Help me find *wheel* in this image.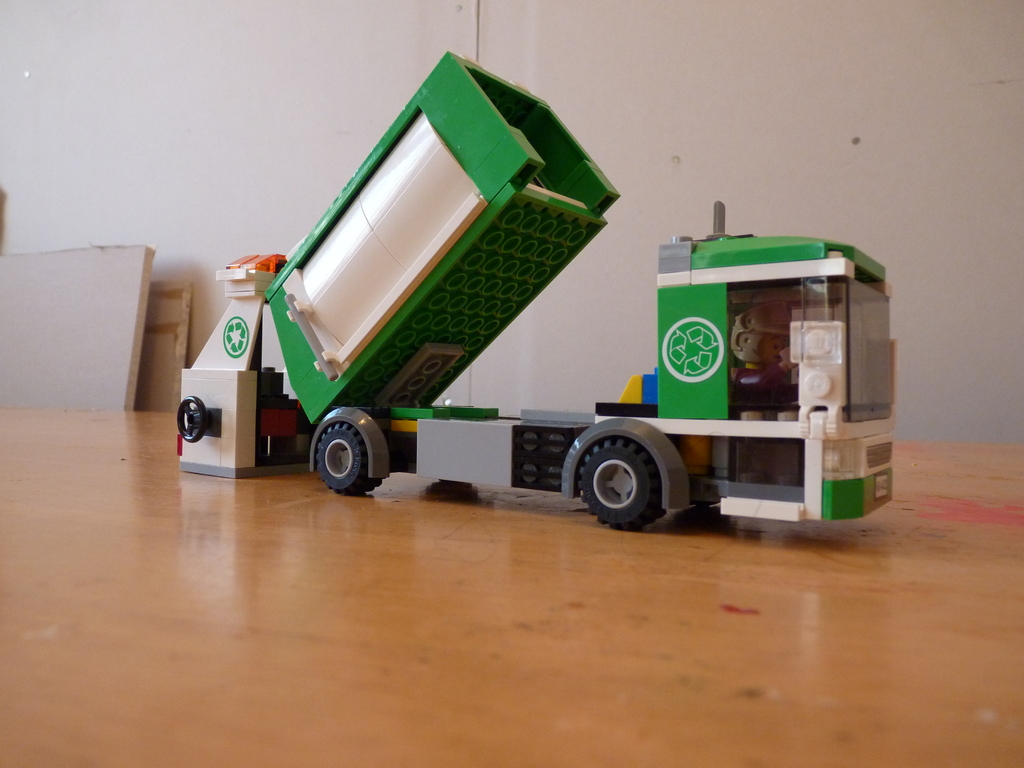
Found it: box(175, 390, 211, 442).
